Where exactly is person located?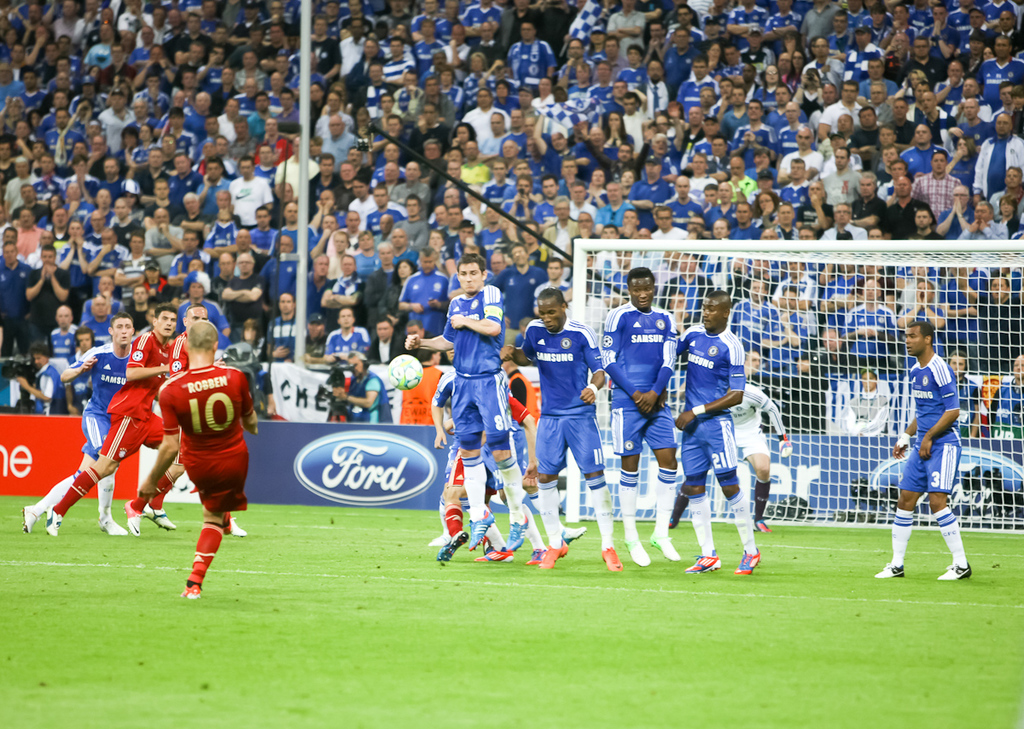
Its bounding box is {"x1": 49, "y1": 0, "x2": 91, "y2": 43}.
